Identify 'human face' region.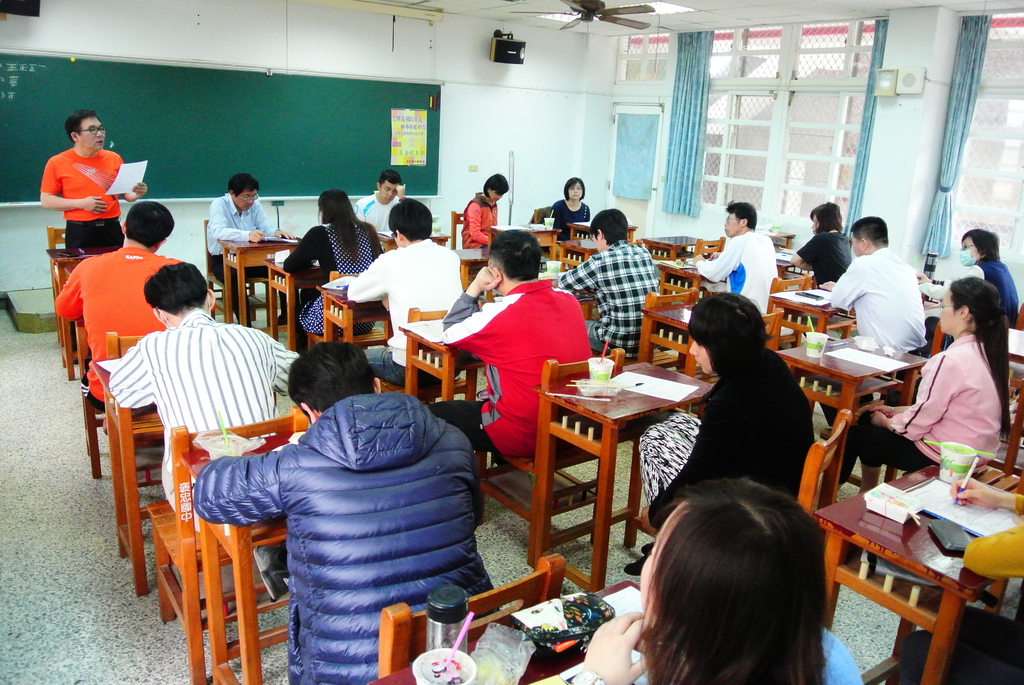
Region: [left=957, top=239, right=981, bottom=267].
